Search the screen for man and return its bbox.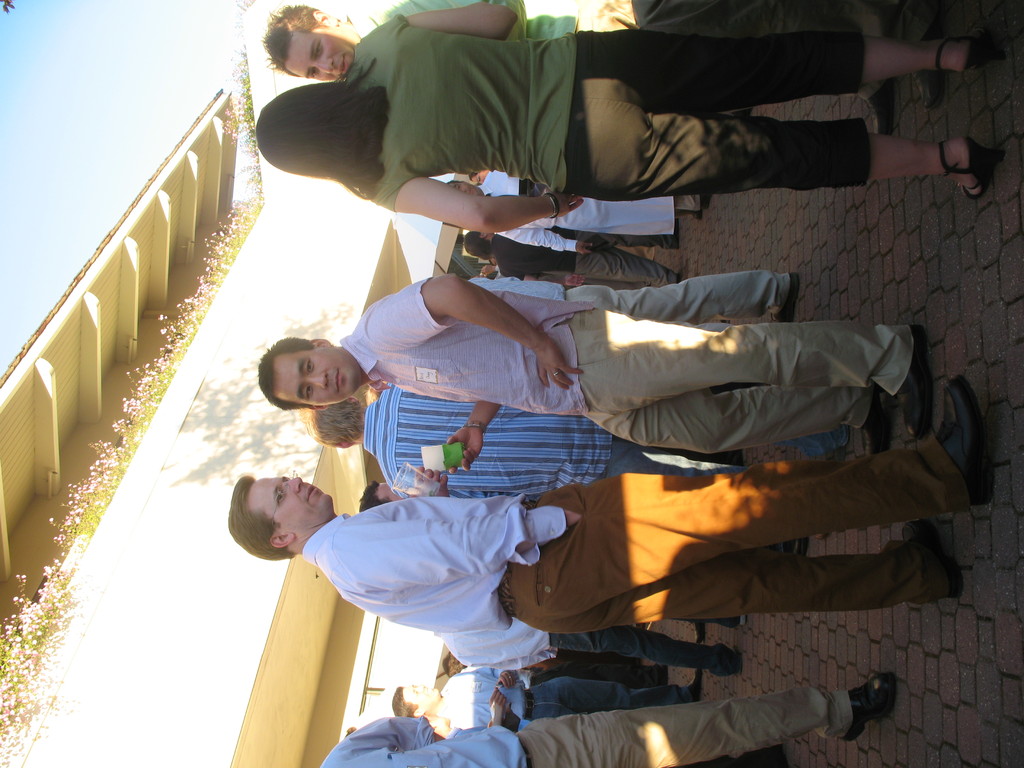
Found: <bbox>390, 666, 703, 737</bbox>.
